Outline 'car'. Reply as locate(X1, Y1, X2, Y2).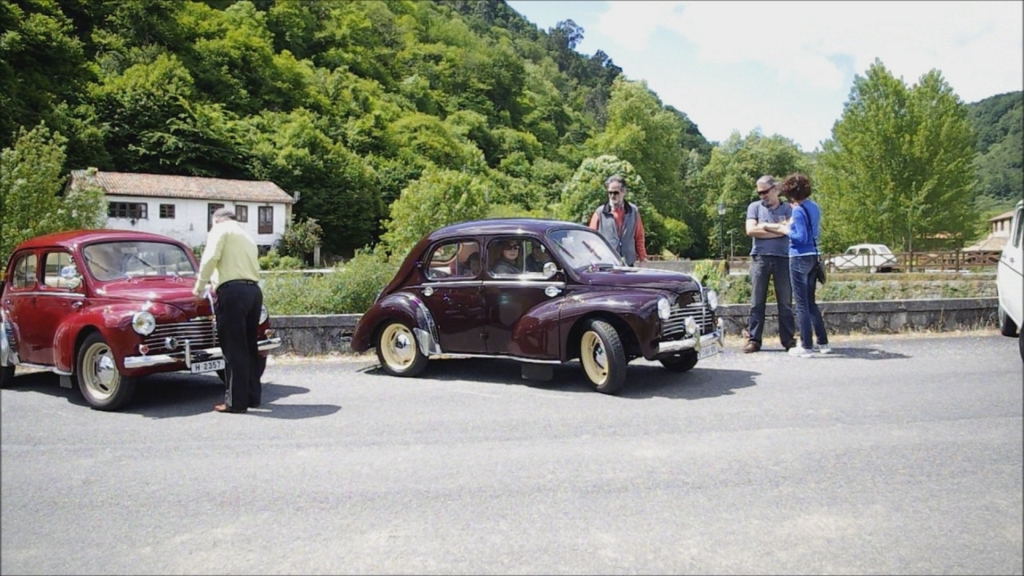
locate(991, 194, 1023, 350).
